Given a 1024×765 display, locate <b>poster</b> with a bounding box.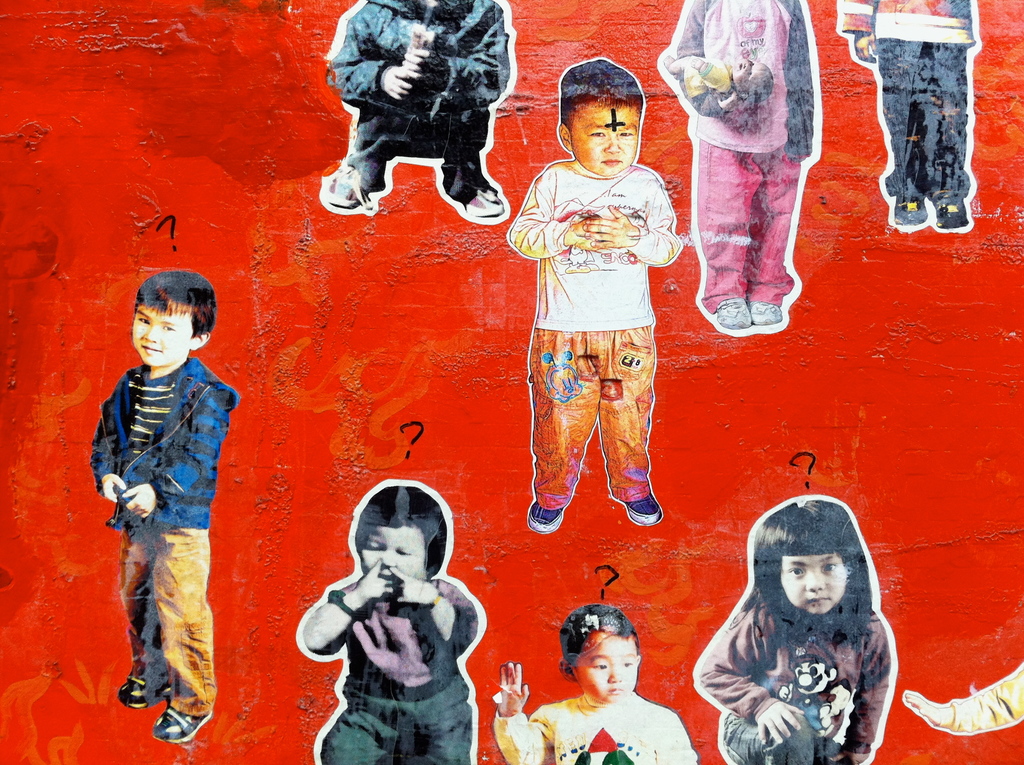
Located: (x1=508, y1=59, x2=685, y2=529).
